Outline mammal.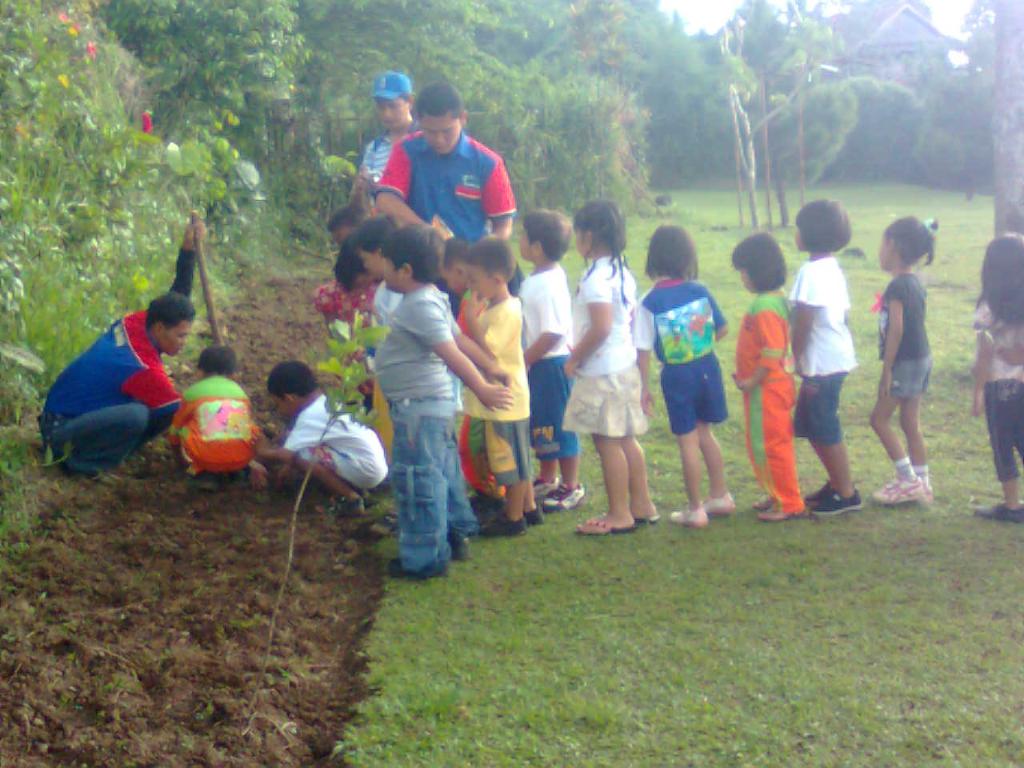
Outline: l=354, t=74, r=419, b=191.
